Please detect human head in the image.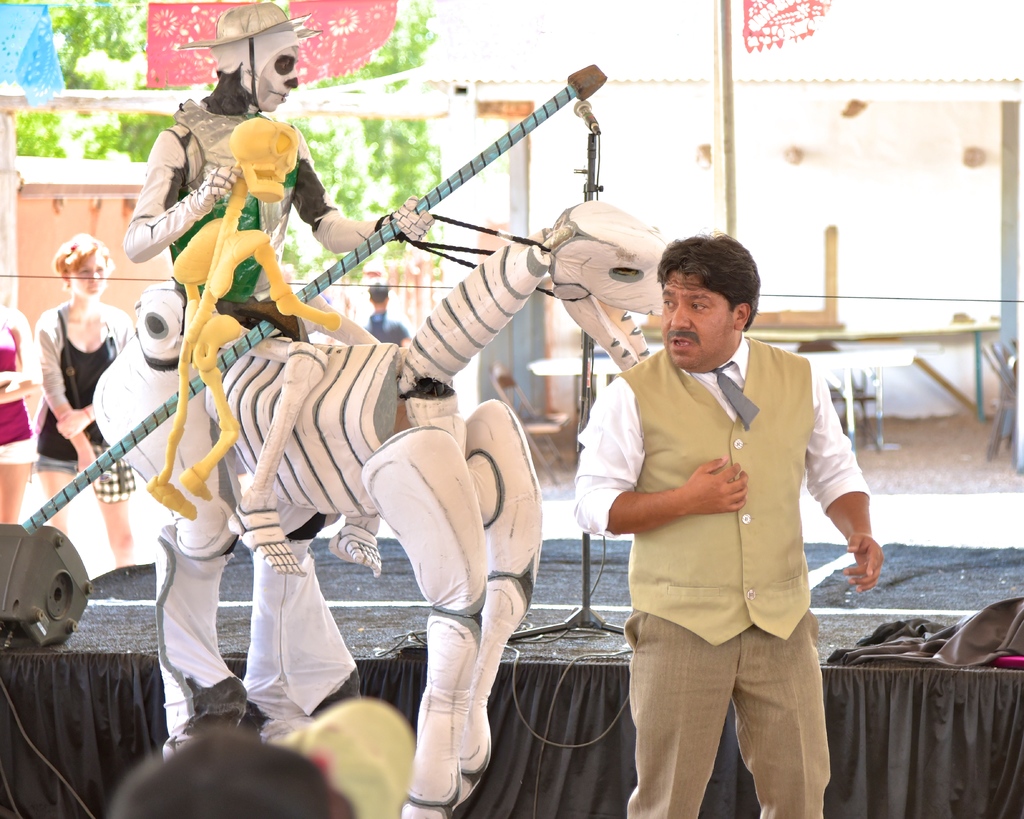
51, 231, 116, 300.
